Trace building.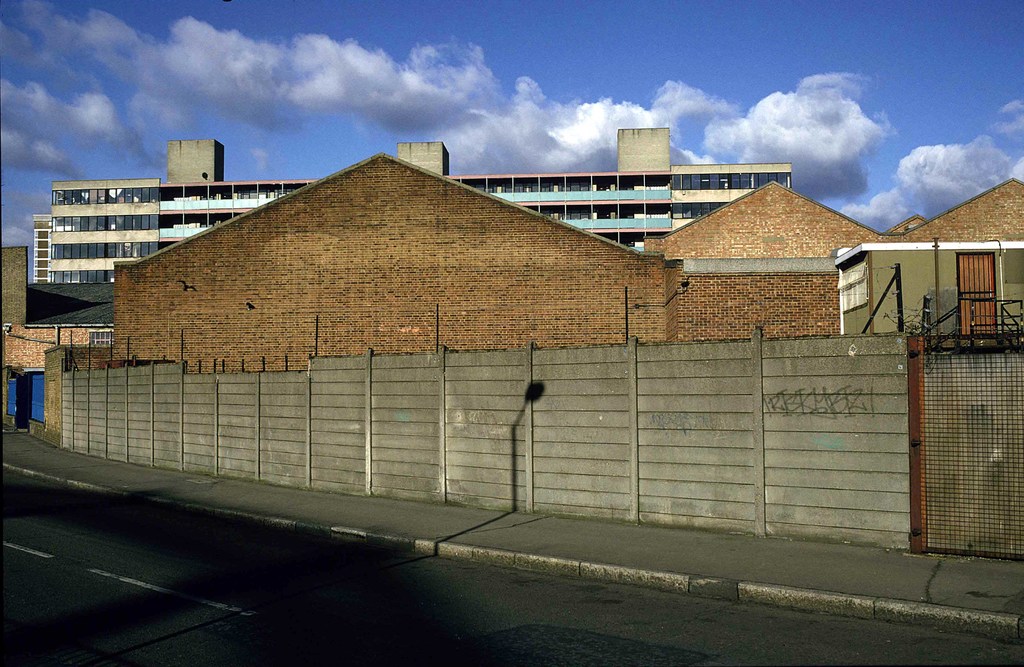
Traced to 33 127 796 285.
